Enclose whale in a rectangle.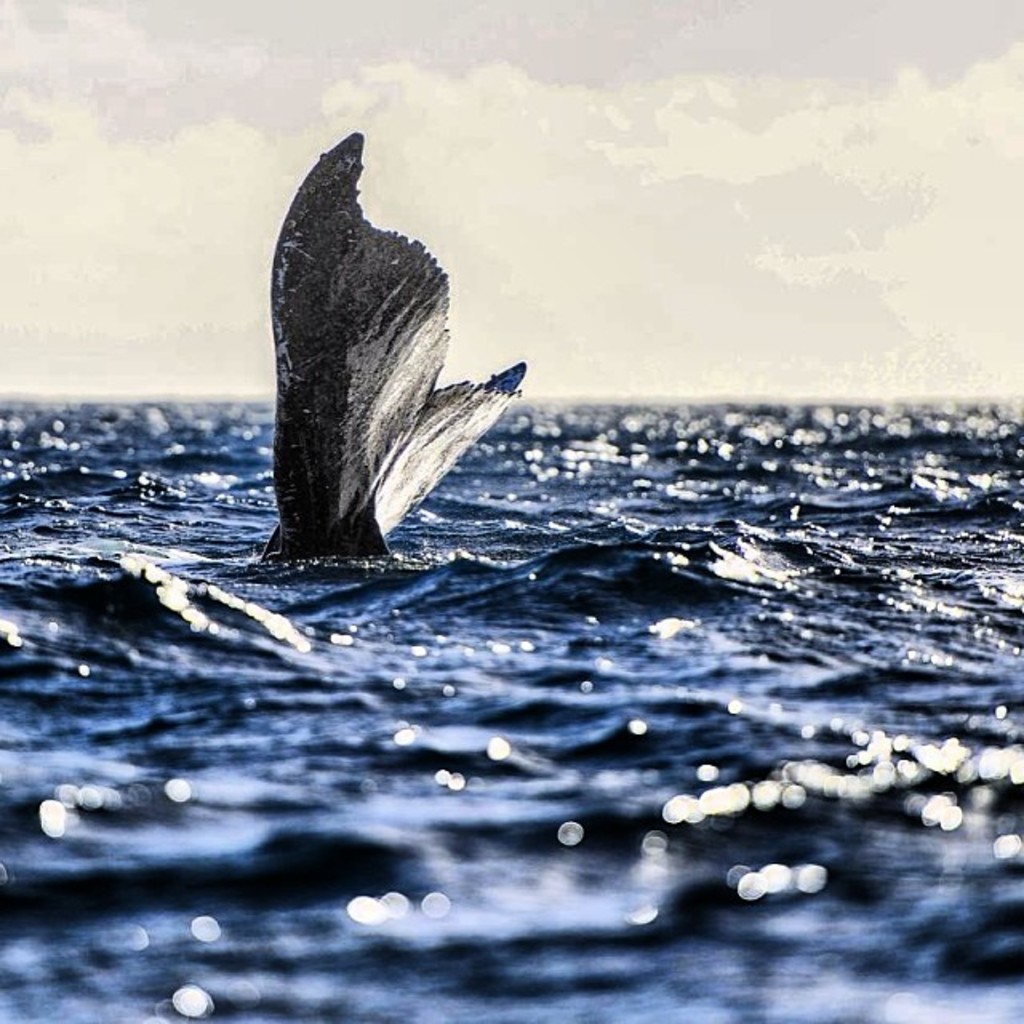
<box>267,122,533,574</box>.
